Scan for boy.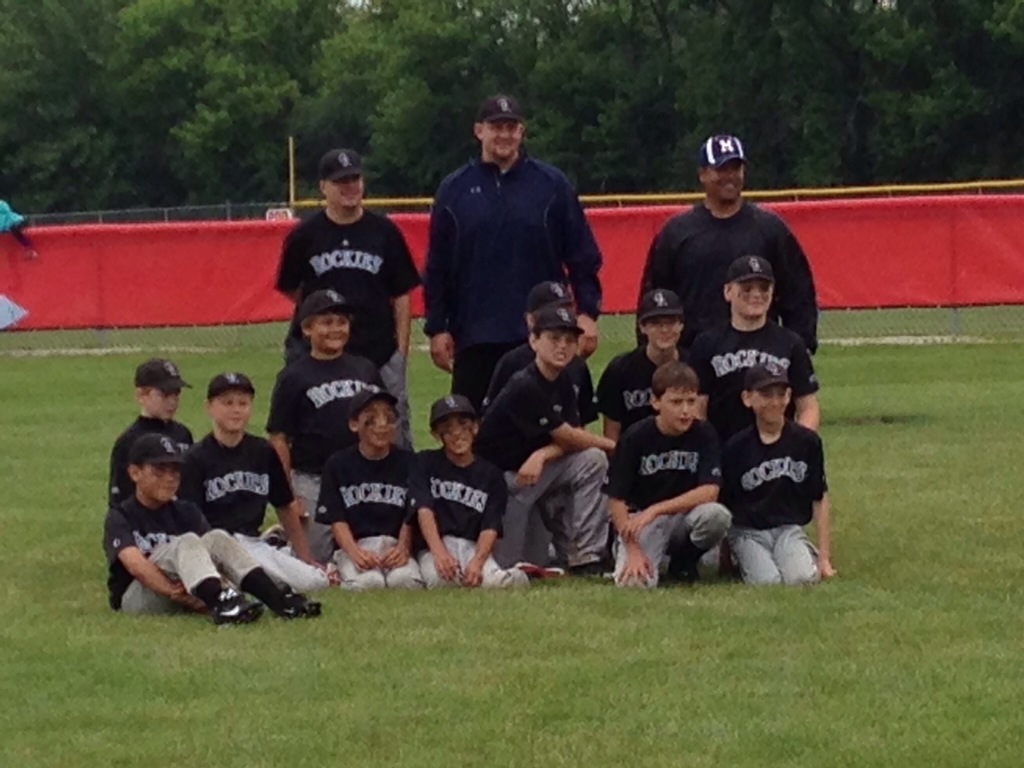
Scan result: BBox(313, 387, 438, 591).
